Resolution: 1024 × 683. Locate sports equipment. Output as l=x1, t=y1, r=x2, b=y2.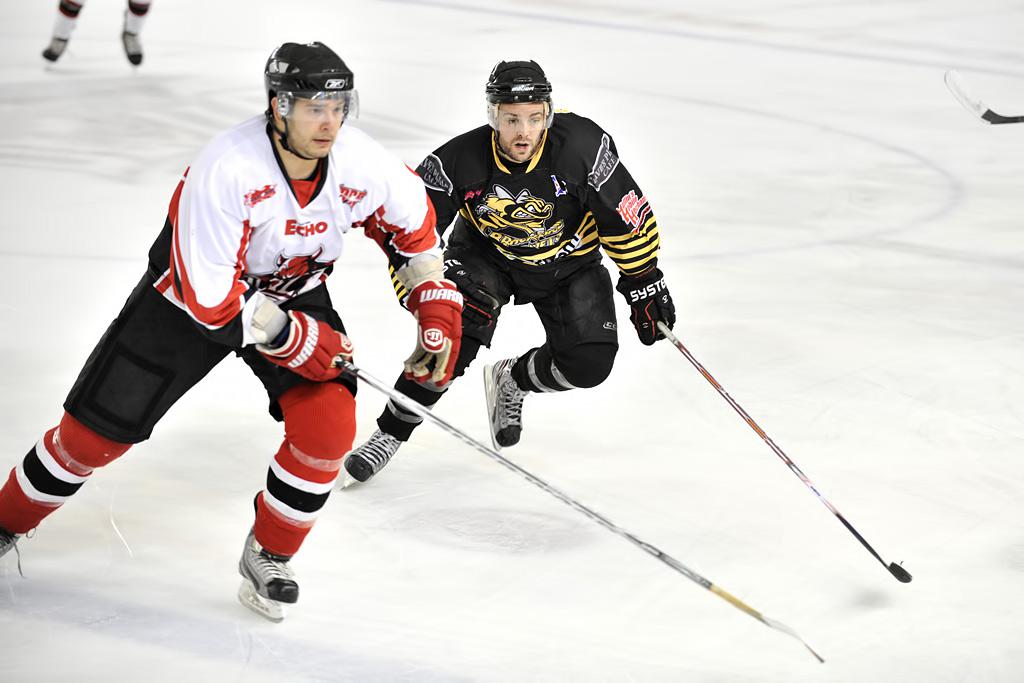
l=612, t=262, r=676, b=343.
